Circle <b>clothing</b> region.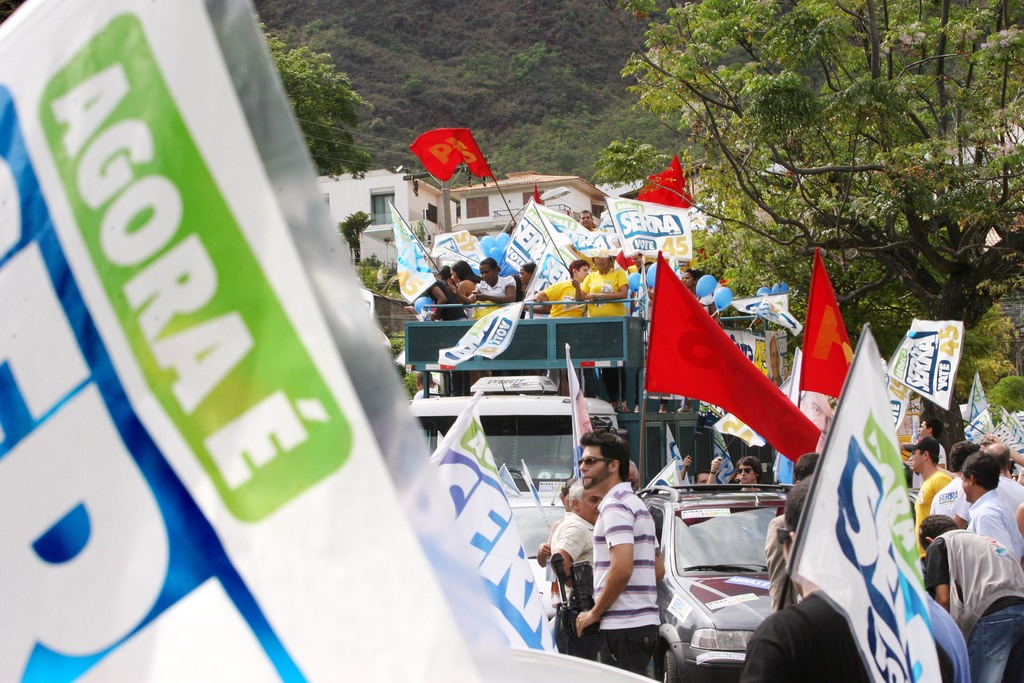
Region: bbox(411, 386, 438, 411).
